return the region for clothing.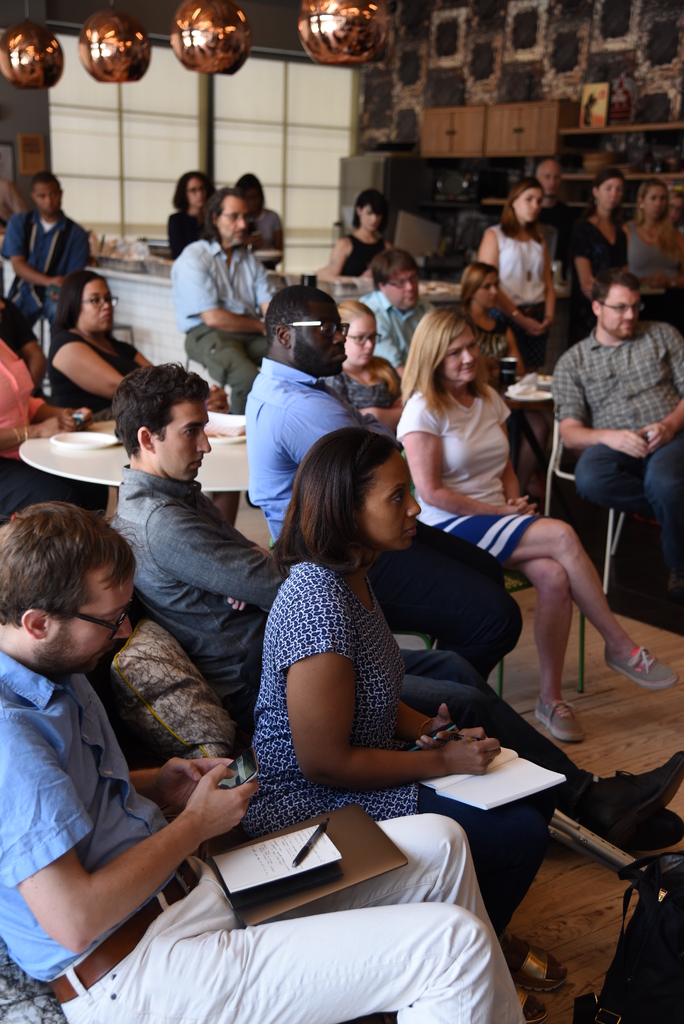
[371, 285, 421, 372].
